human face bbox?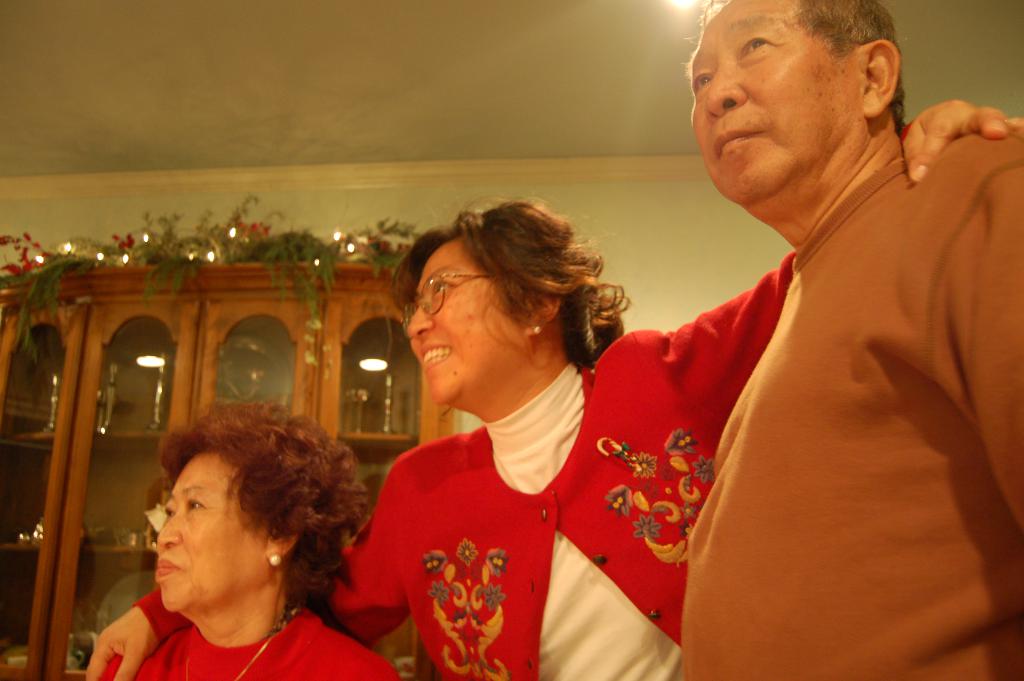
[155,444,273,616]
